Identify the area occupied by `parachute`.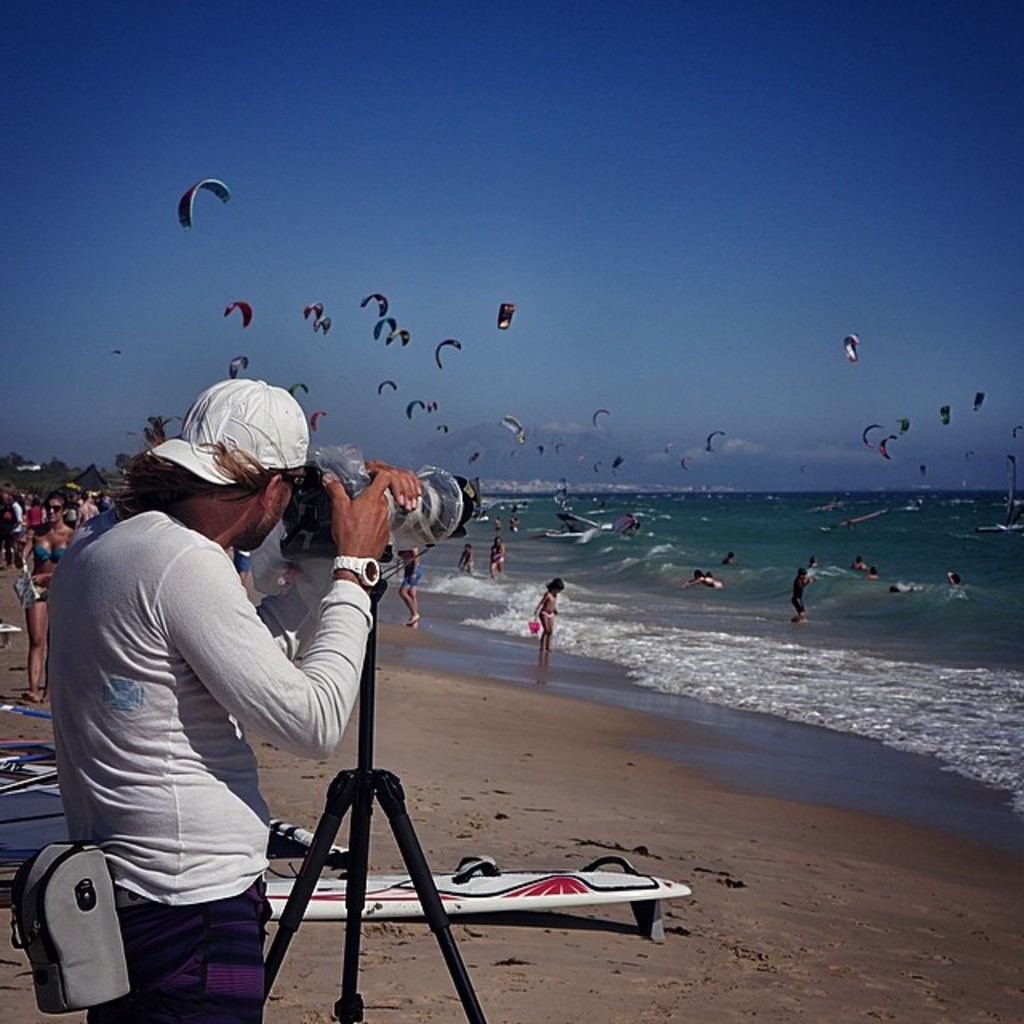
Area: region(883, 437, 893, 461).
